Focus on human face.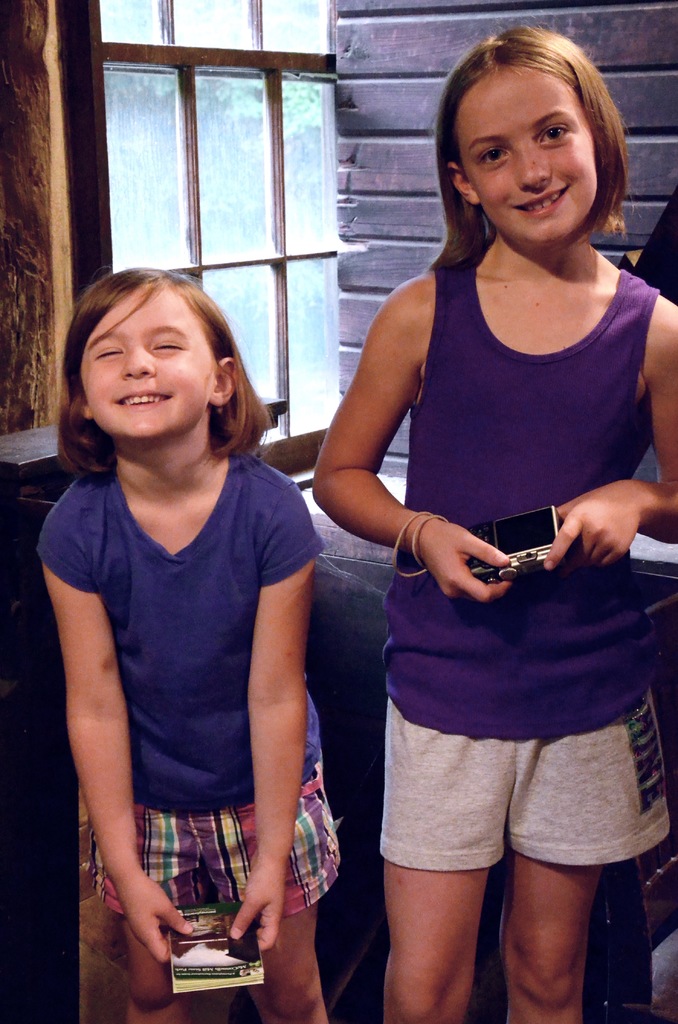
Focused at 454 63 617 235.
